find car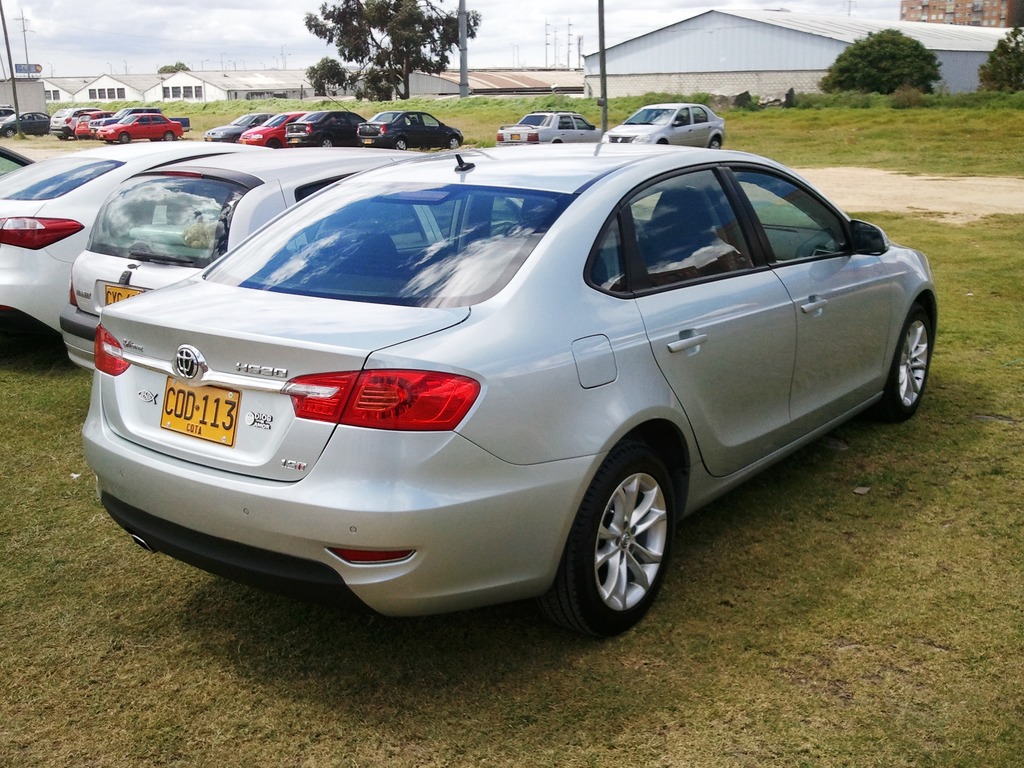
select_region(599, 100, 724, 152)
